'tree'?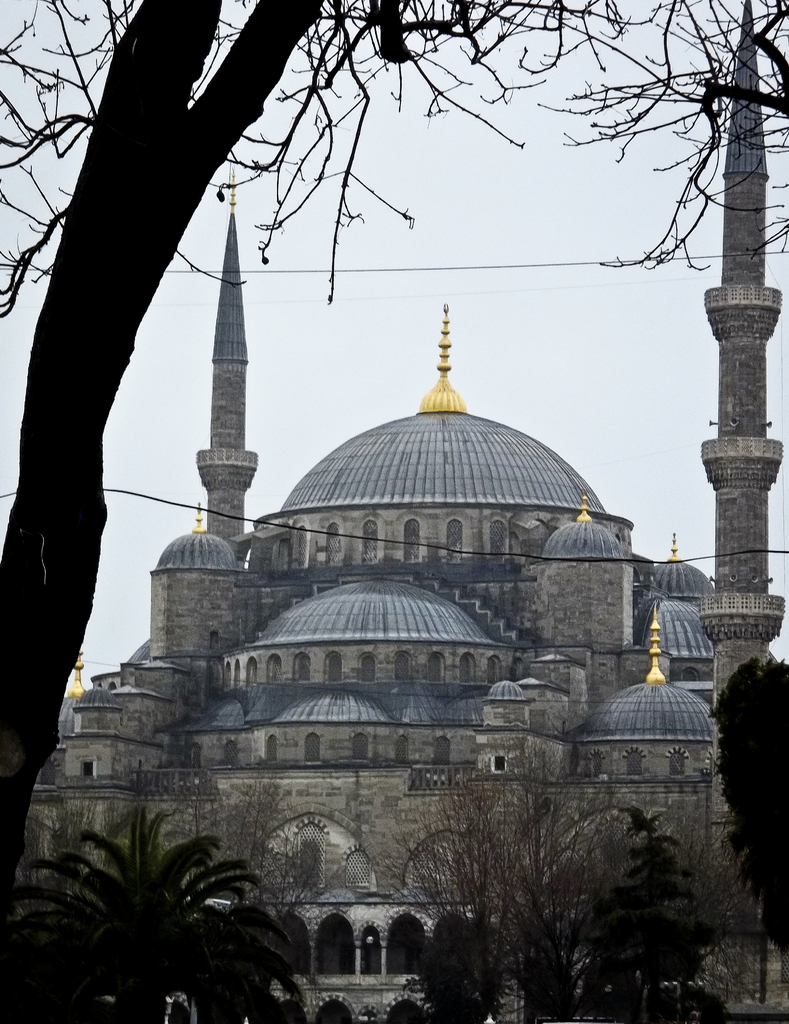
left=0, top=0, right=788, bottom=952
